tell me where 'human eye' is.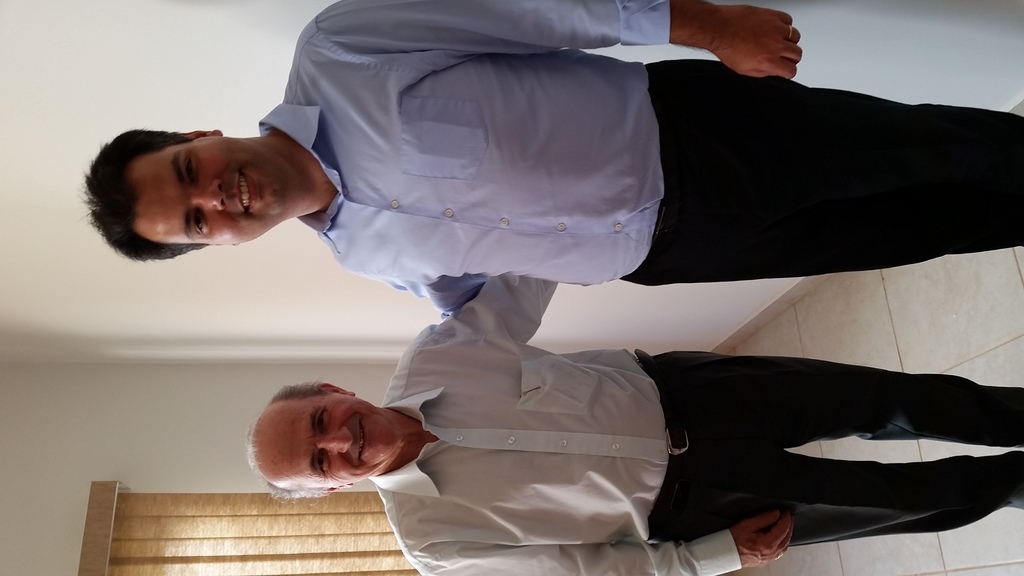
'human eye' is at <region>188, 207, 207, 236</region>.
